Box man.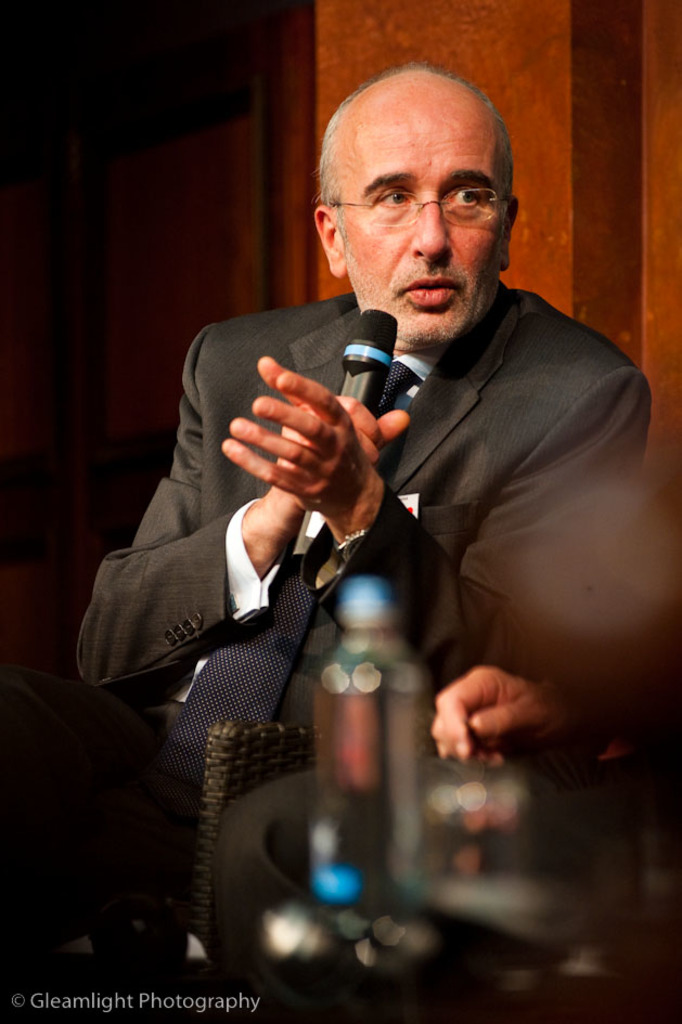
x1=105, y1=93, x2=648, y2=949.
